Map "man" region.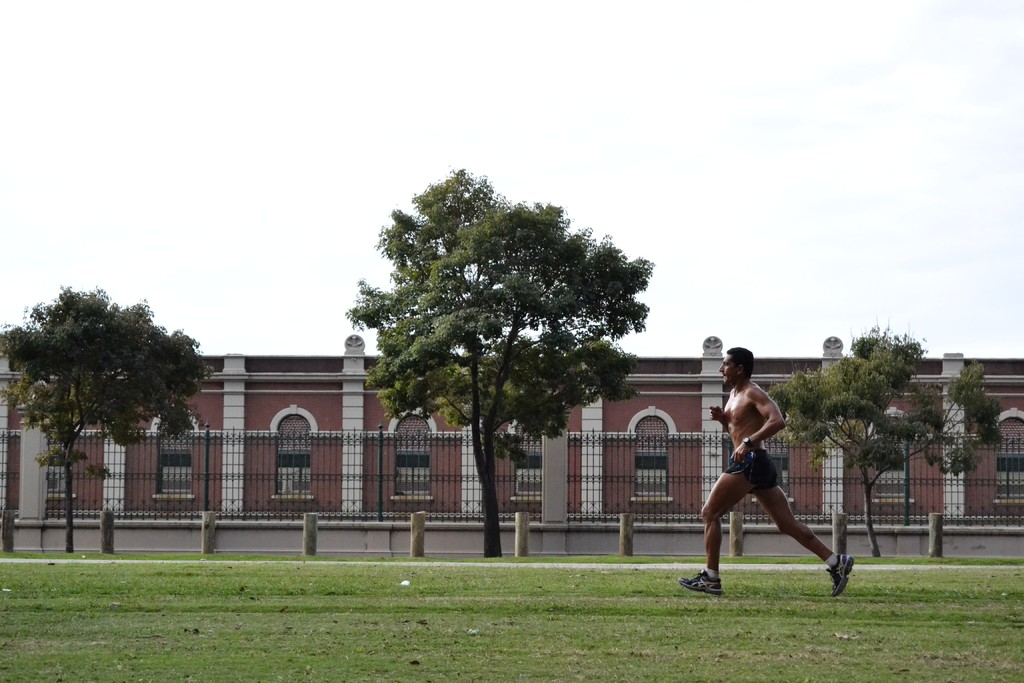
Mapped to locate(696, 356, 858, 597).
